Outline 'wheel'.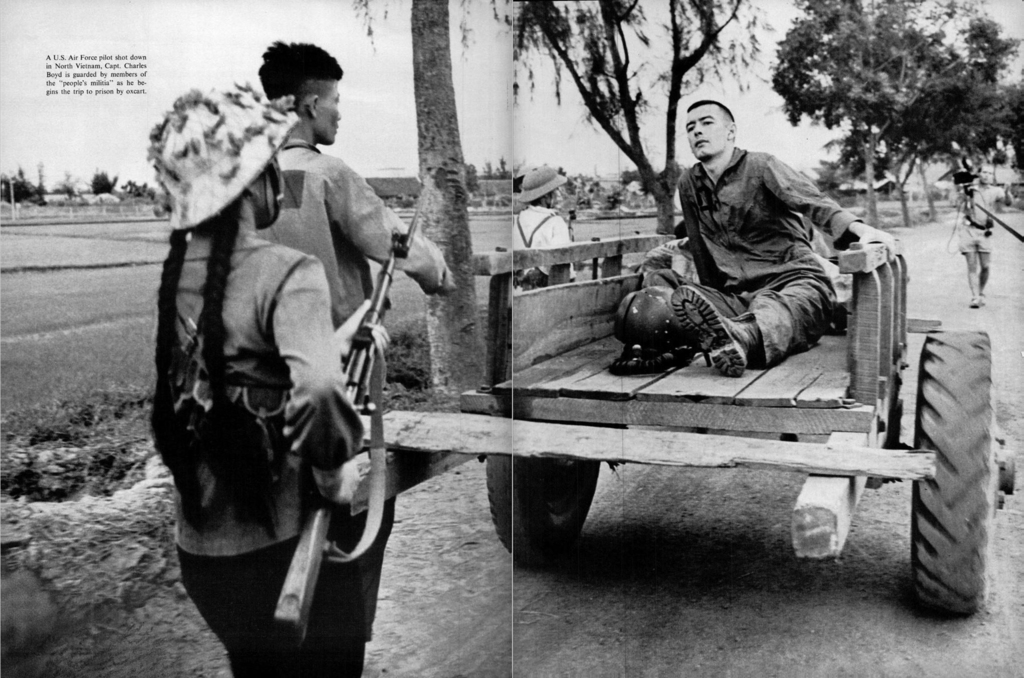
Outline: (left=913, top=330, right=995, bottom=616).
